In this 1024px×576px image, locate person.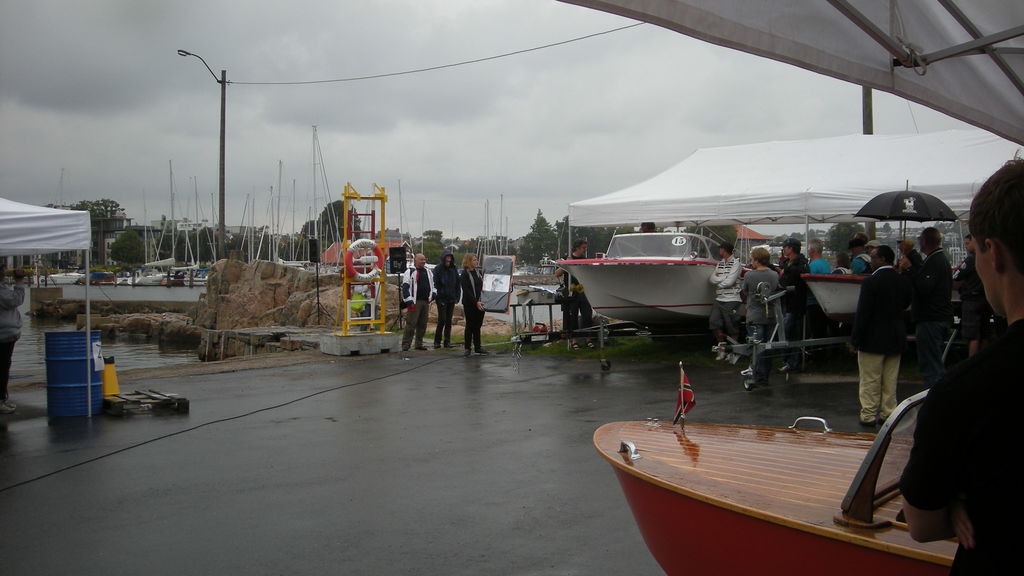
Bounding box: 852, 235, 871, 280.
